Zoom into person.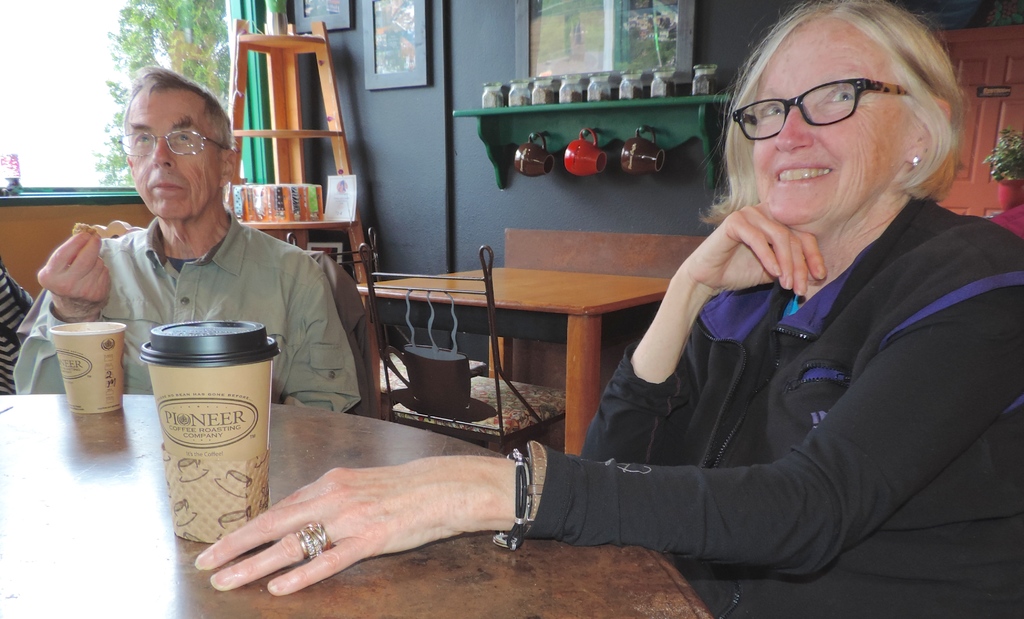
Zoom target: {"left": 8, "top": 56, "right": 369, "bottom": 417}.
